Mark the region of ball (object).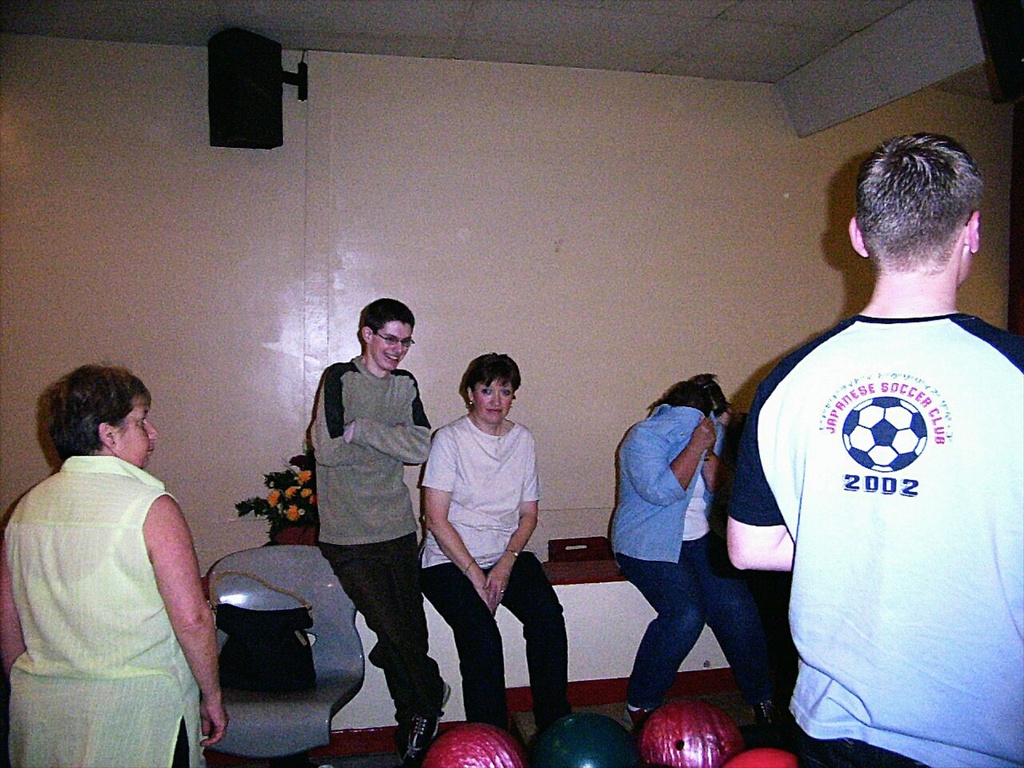
Region: rect(646, 701, 741, 767).
